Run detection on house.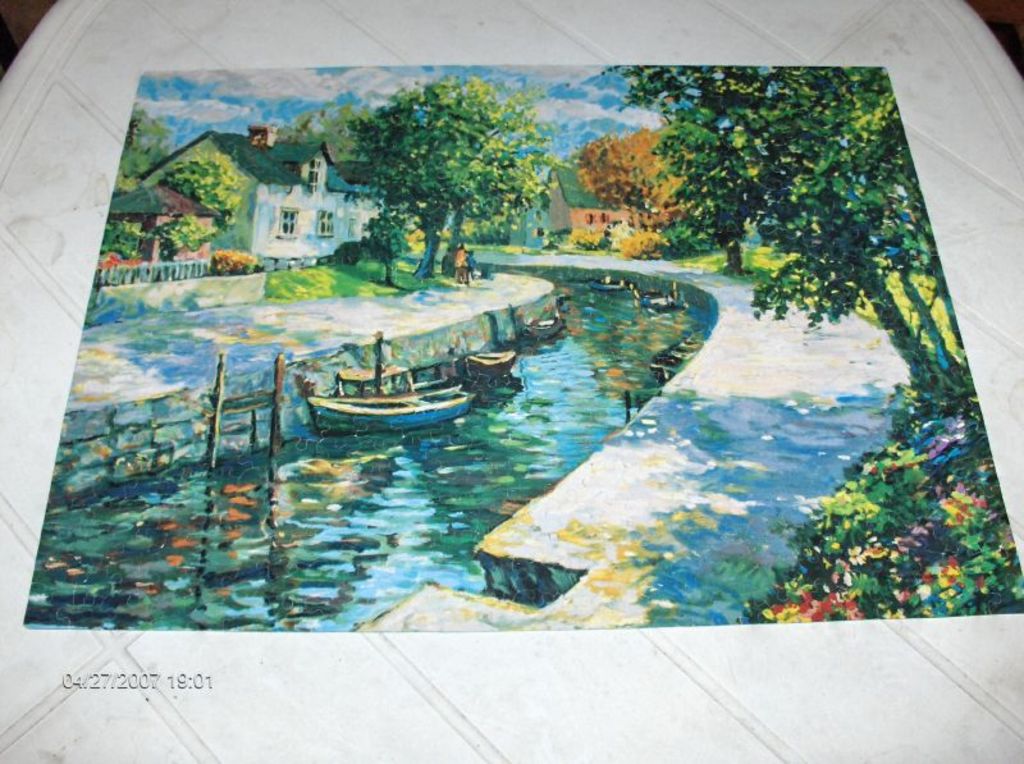
Result: bbox=(535, 169, 687, 248).
